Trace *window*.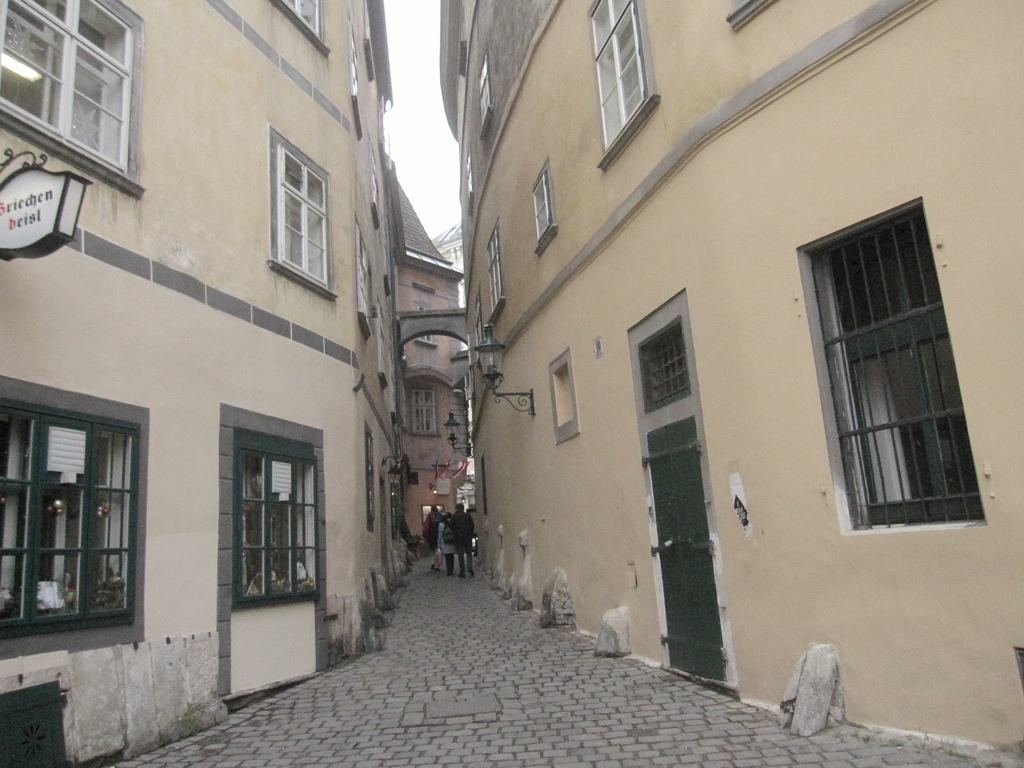
Traced to locate(580, 0, 654, 150).
